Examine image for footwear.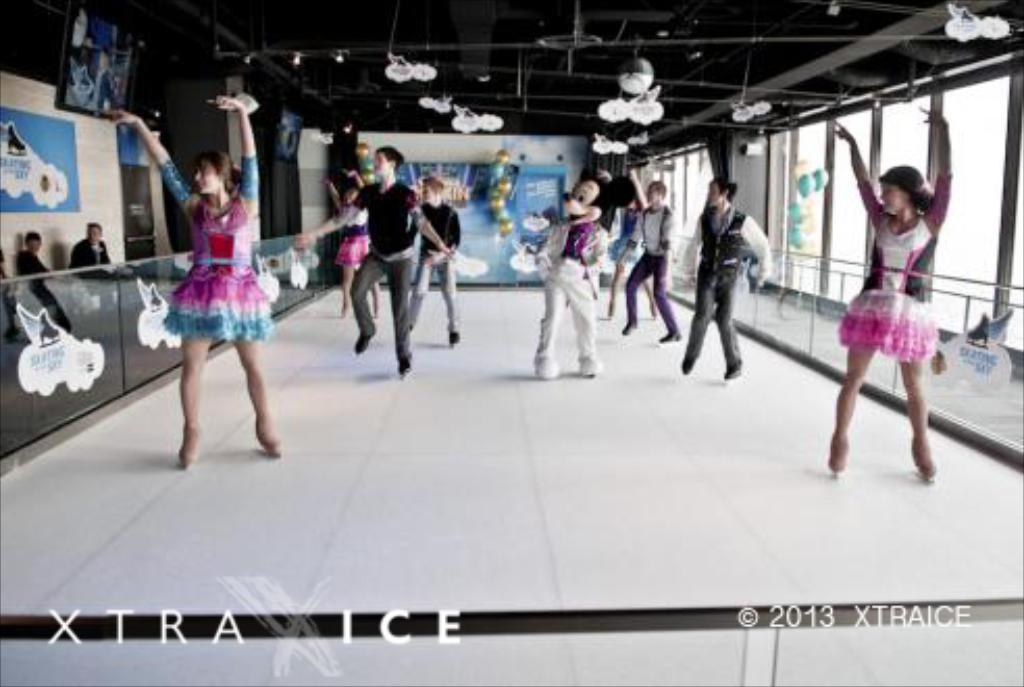
Examination result: 400, 354, 412, 379.
